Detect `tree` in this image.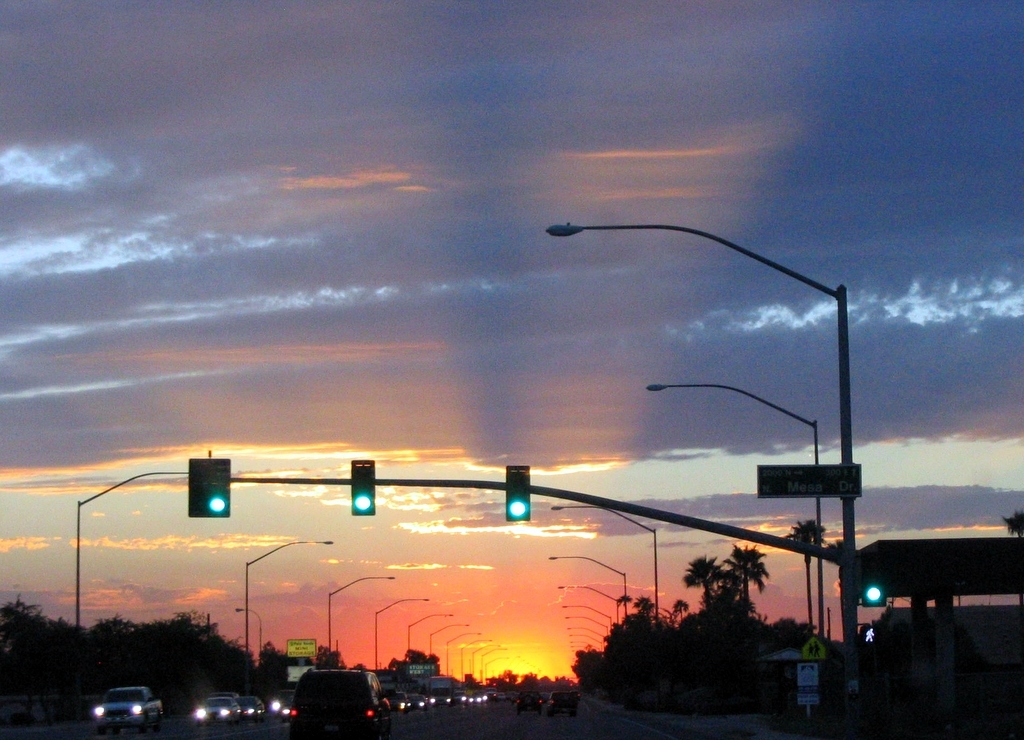
Detection: bbox=(684, 545, 780, 647).
